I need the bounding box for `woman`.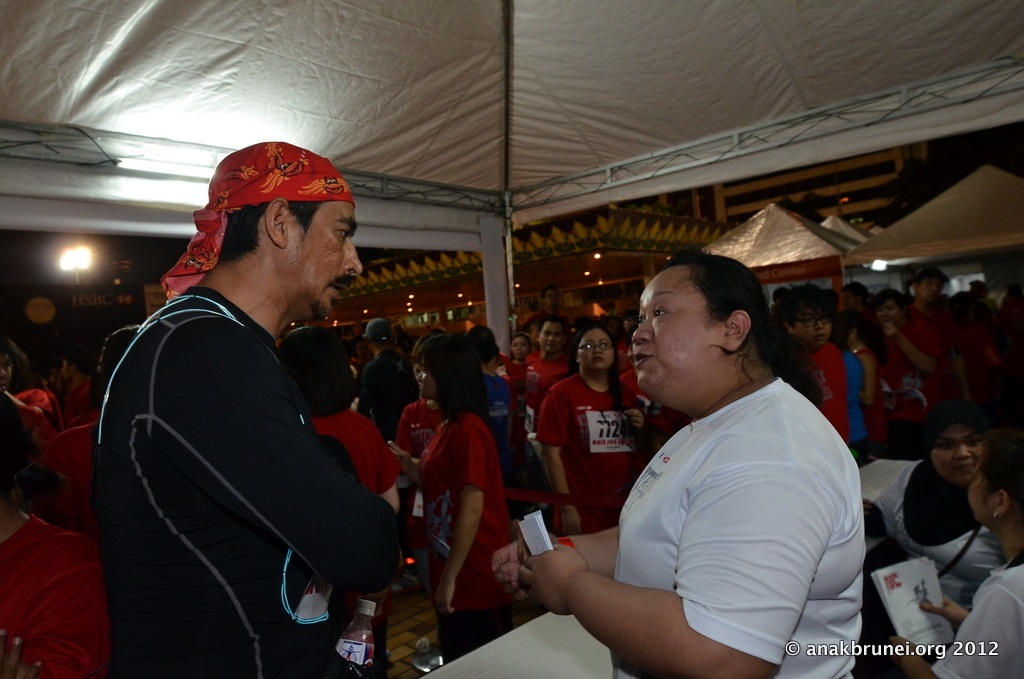
Here it is: (left=885, top=429, right=1023, bottom=678).
